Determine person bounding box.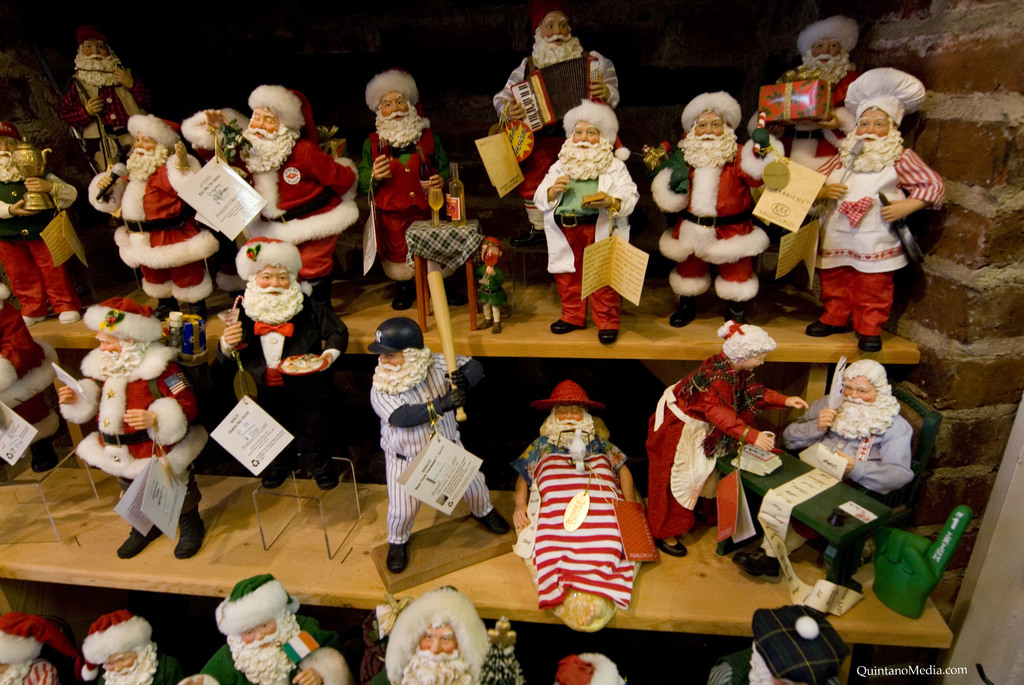
Determined: 51, 279, 205, 562.
